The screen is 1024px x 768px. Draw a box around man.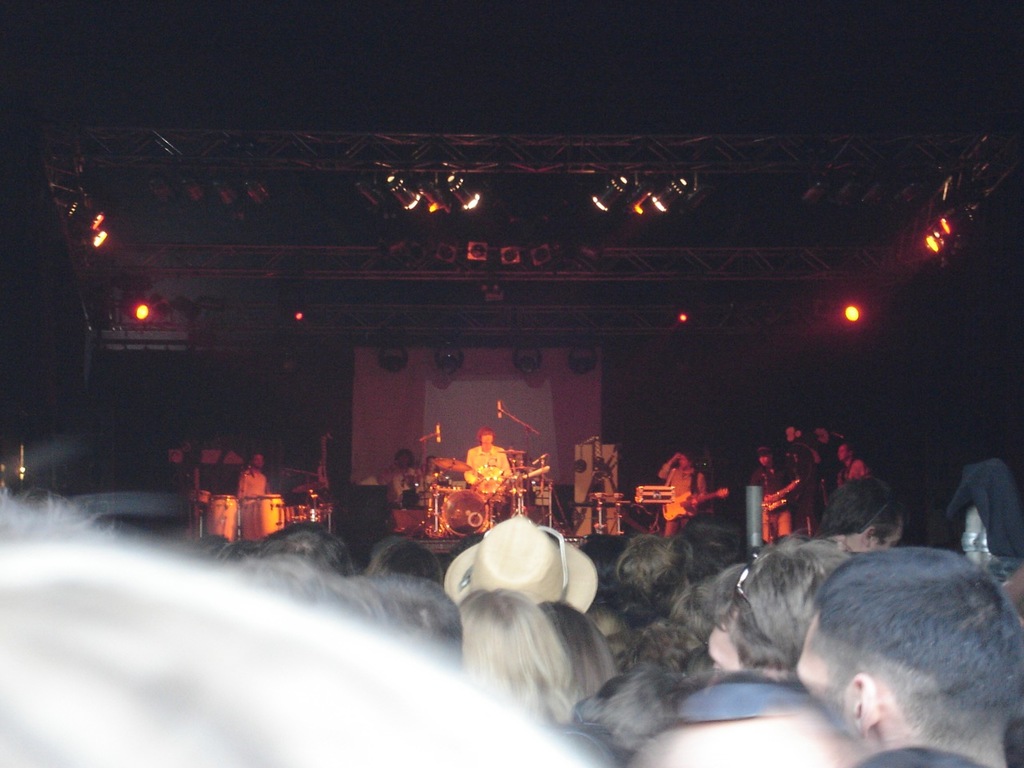
<region>791, 550, 1023, 767</region>.
